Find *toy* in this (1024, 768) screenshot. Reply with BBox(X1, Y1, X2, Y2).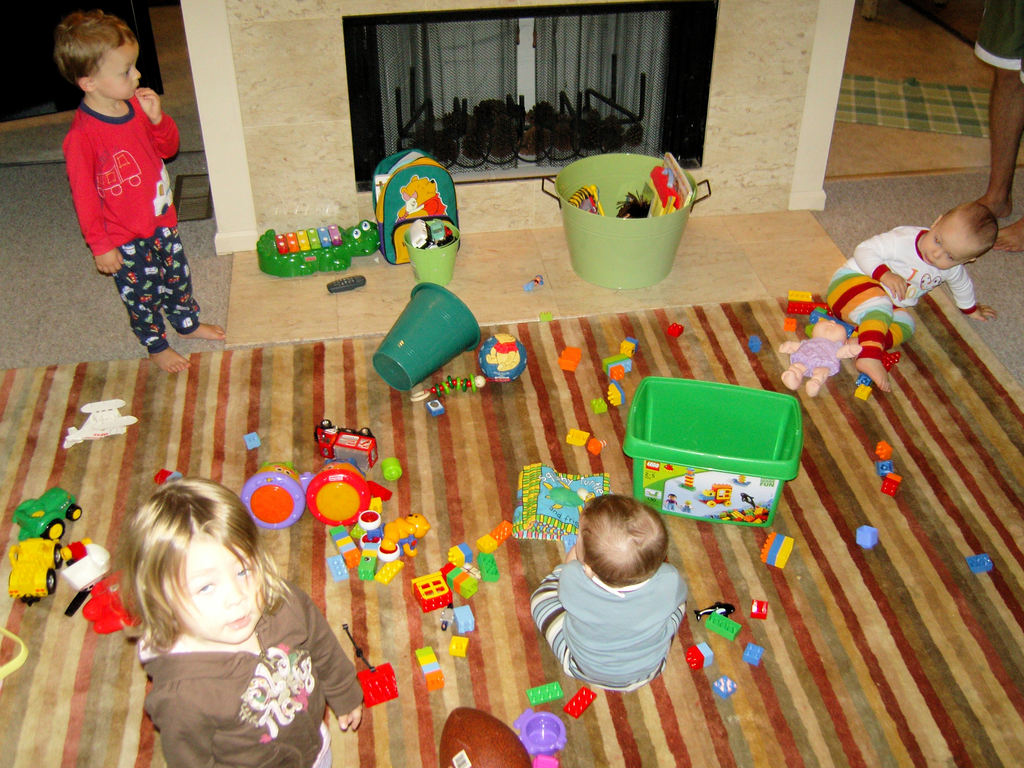
BBox(789, 289, 813, 314).
